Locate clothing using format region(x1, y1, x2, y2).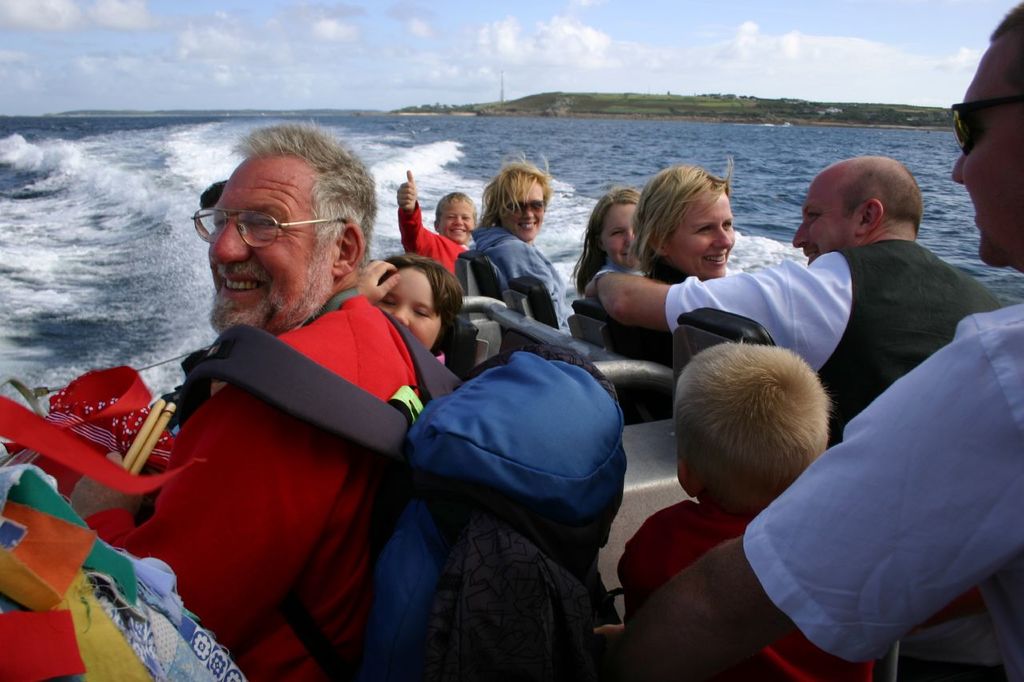
region(742, 302, 1023, 681).
